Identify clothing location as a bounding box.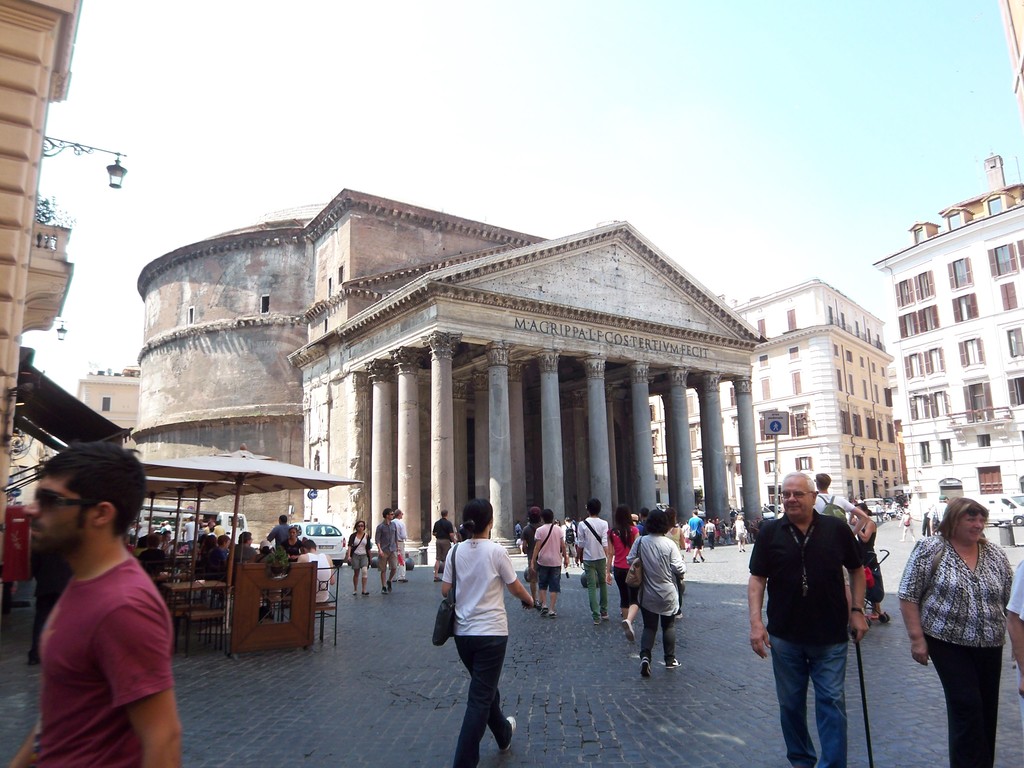
box(442, 537, 516, 767).
